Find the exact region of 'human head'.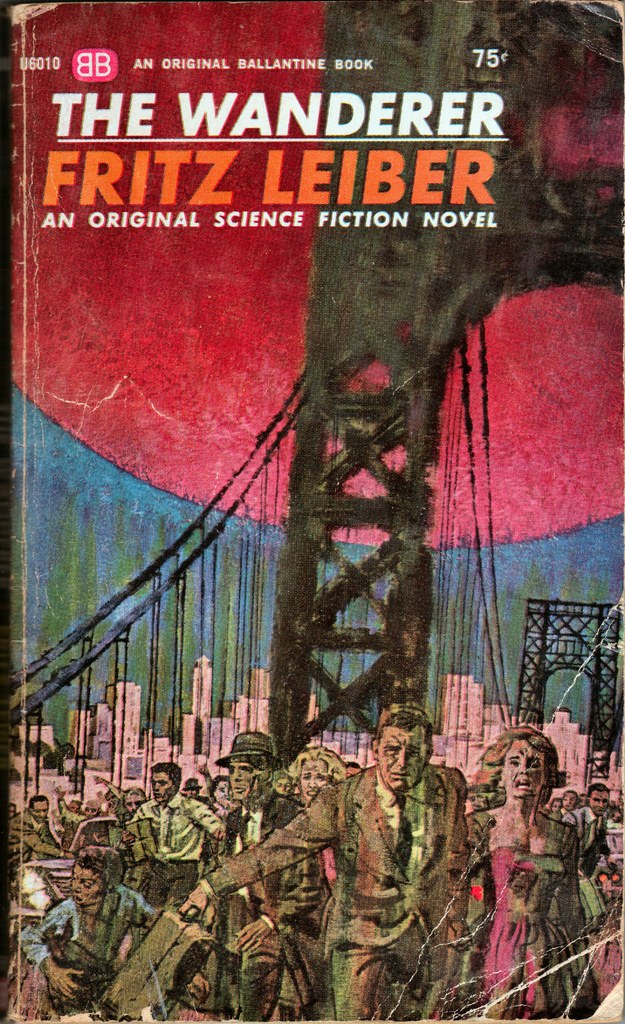
Exact region: {"left": 475, "top": 746, "right": 511, "bottom": 785}.
